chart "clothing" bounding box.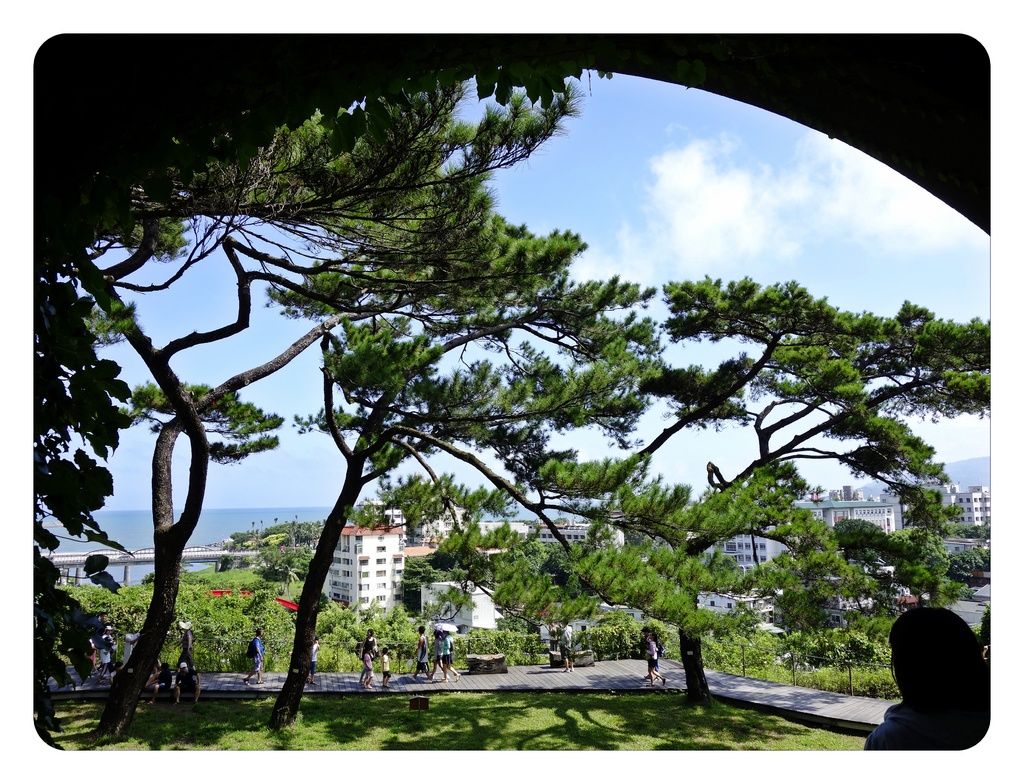
Charted: 413:630:431:668.
